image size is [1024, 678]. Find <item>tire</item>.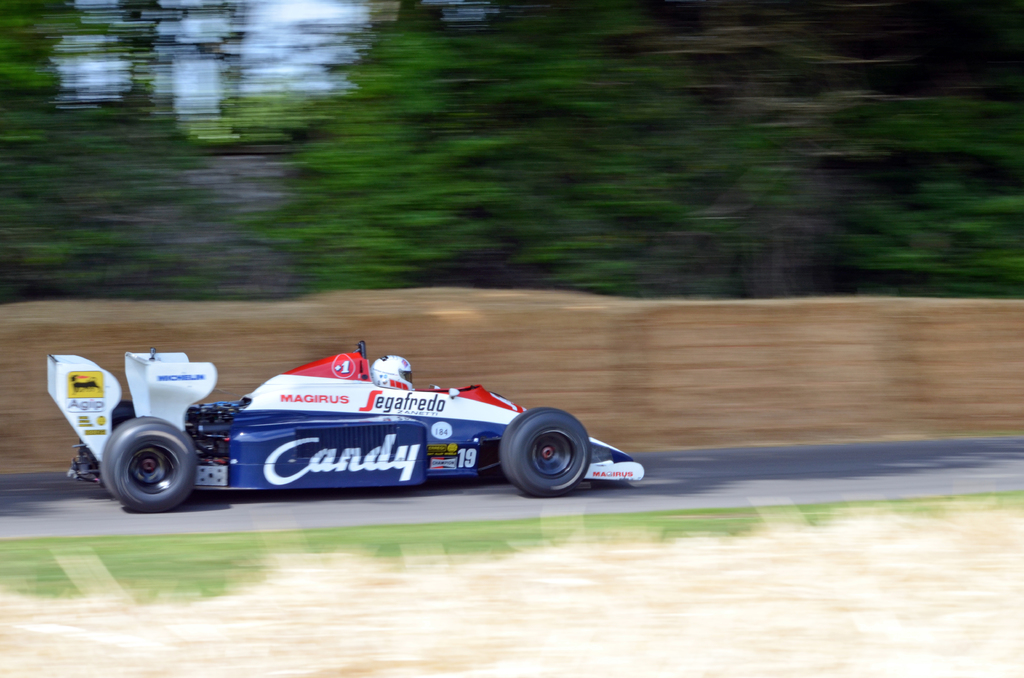
detection(502, 407, 591, 494).
